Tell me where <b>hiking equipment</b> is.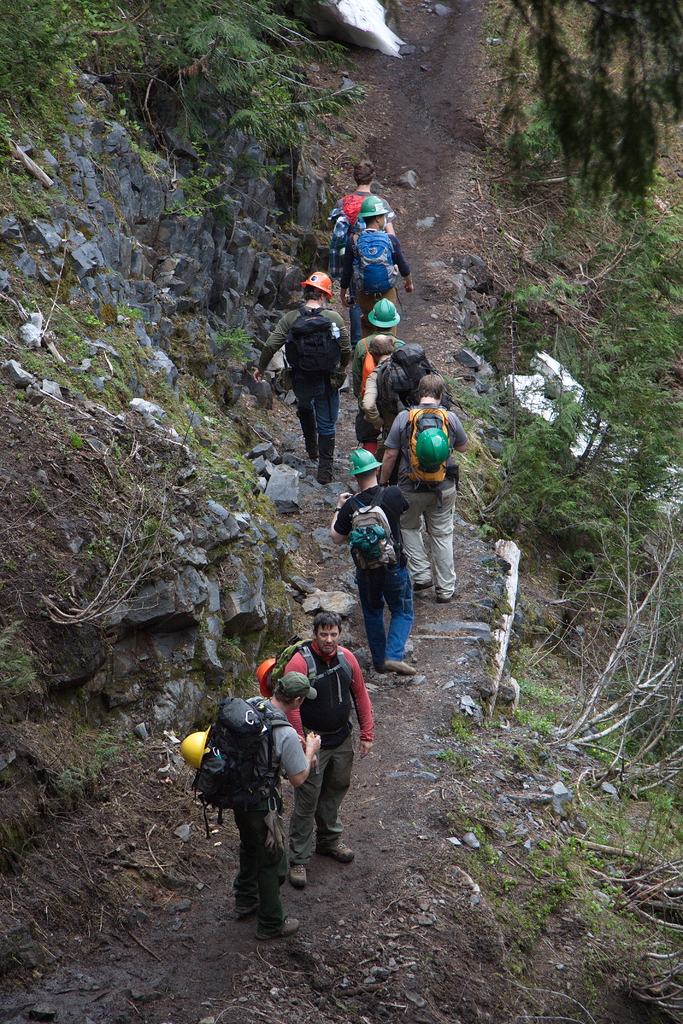
<b>hiking equipment</b> is at region(295, 266, 336, 301).
